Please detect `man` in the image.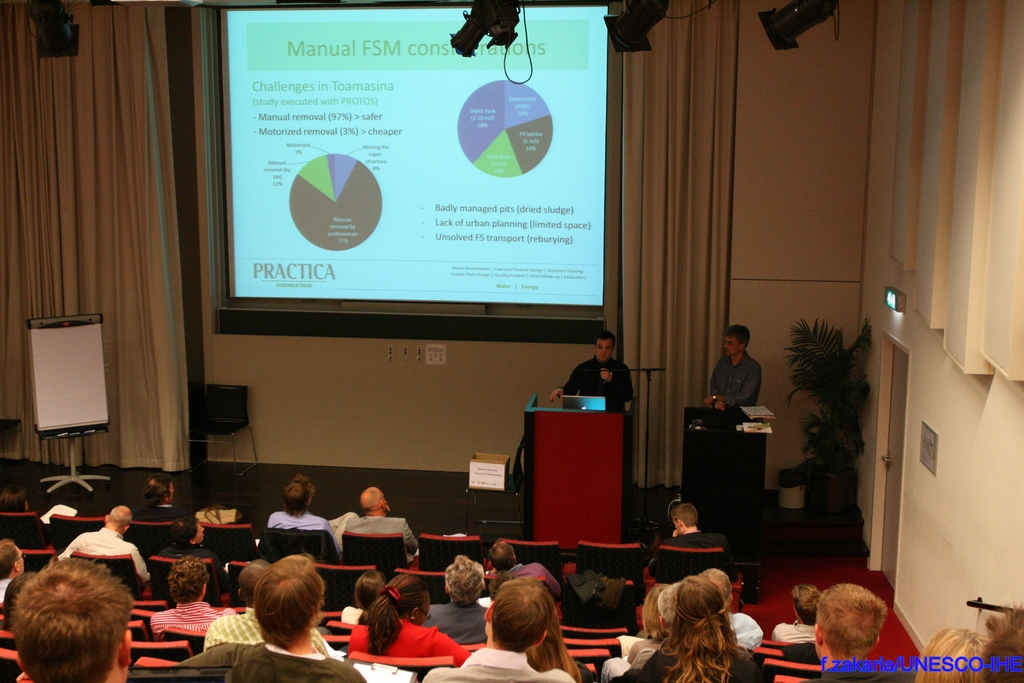
263:467:343:531.
